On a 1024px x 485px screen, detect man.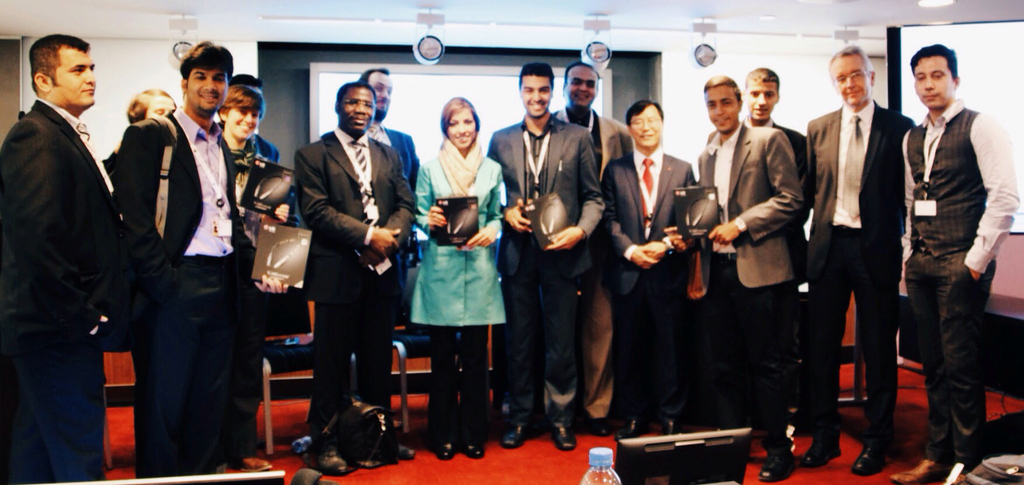
795 39 920 475.
